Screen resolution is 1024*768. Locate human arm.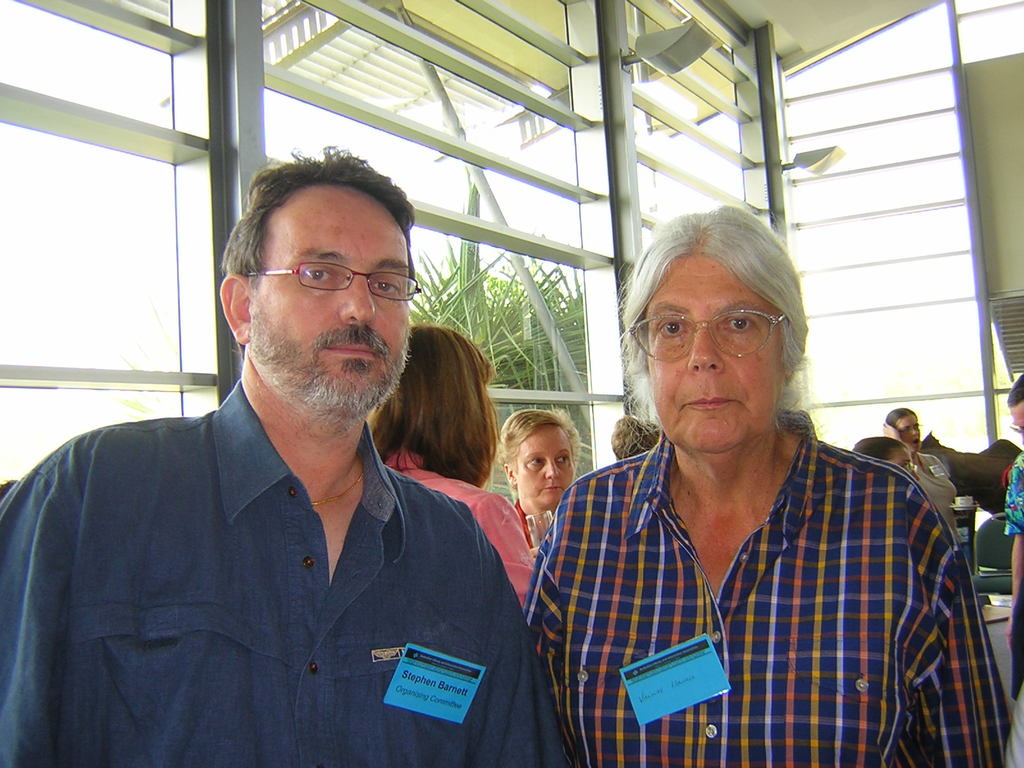
x1=468, y1=490, x2=542, y2=611.
